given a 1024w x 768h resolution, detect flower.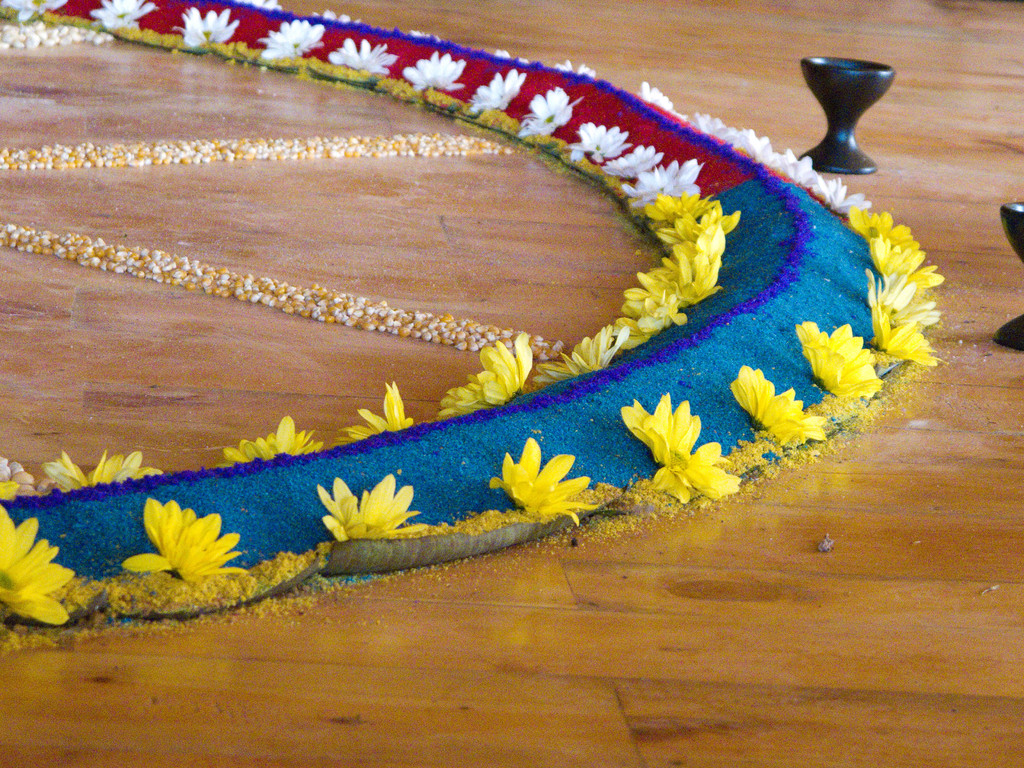
429 335 533 420.
